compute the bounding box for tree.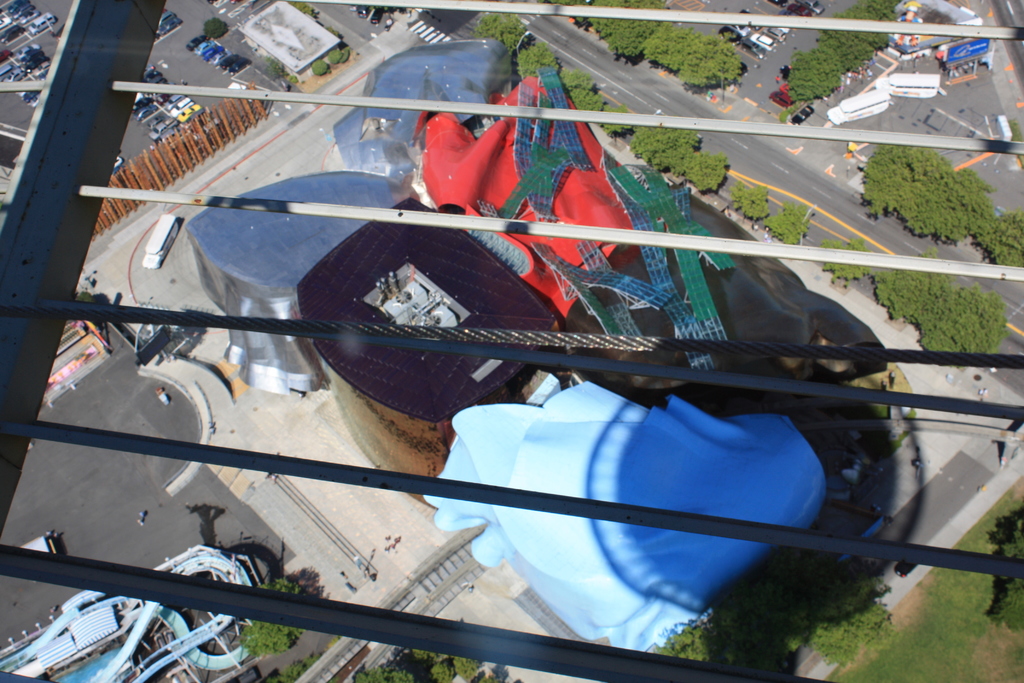
986,515,1023,630.
